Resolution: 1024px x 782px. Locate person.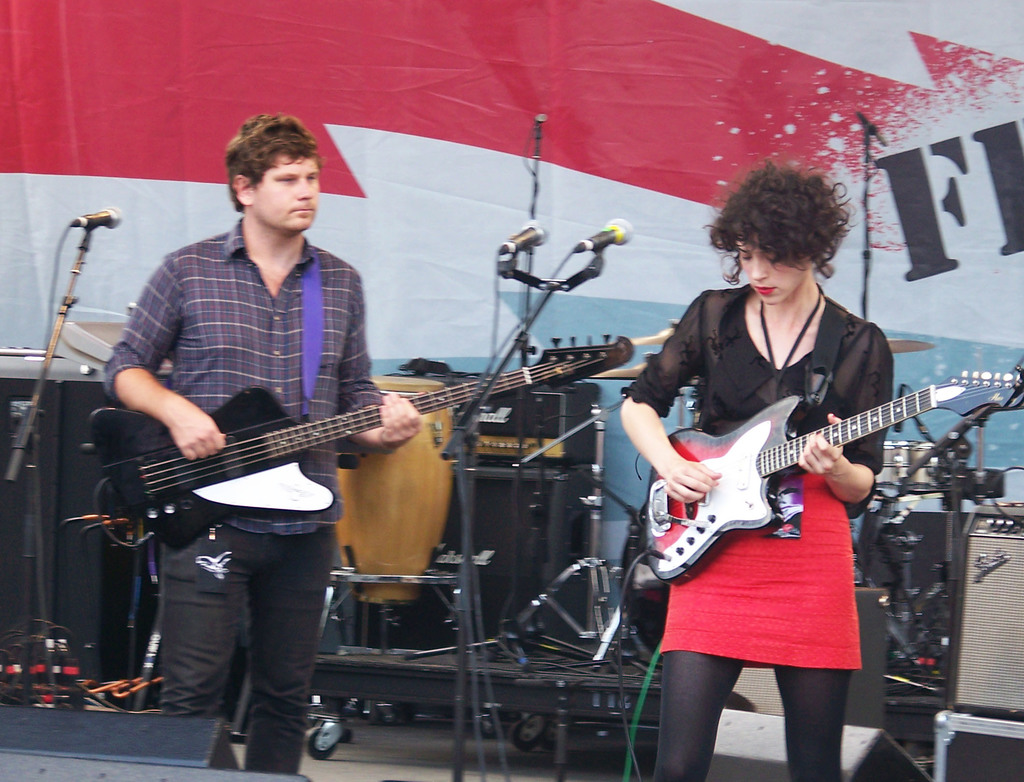
(left=615, top=152, right=898, bottom=781).
